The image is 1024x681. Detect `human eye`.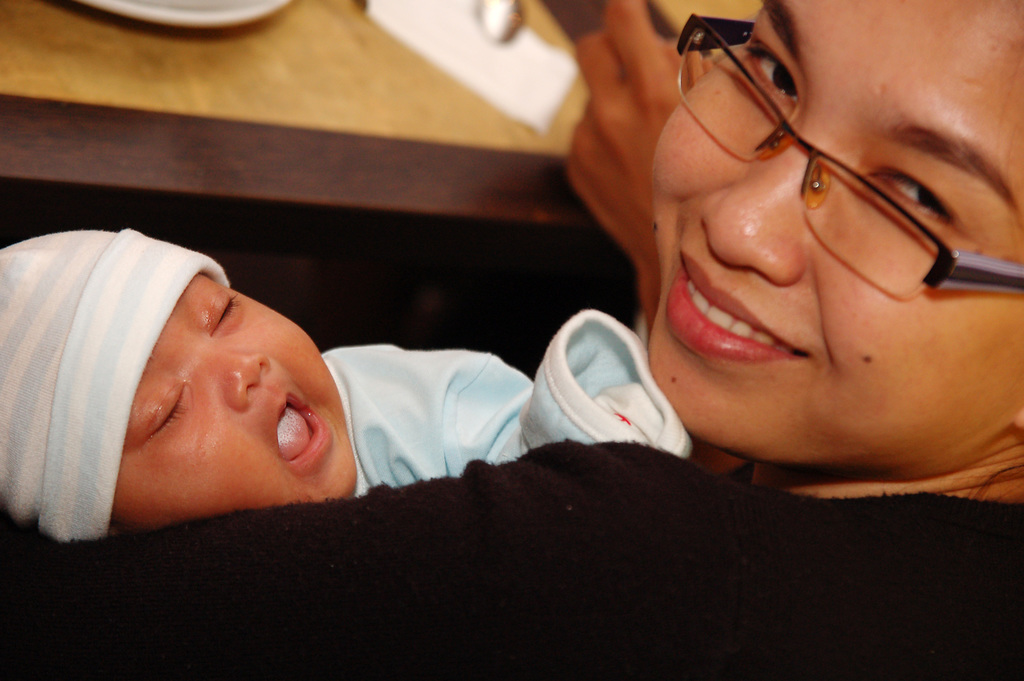
Detection: region(749, 30, 796, 101).
